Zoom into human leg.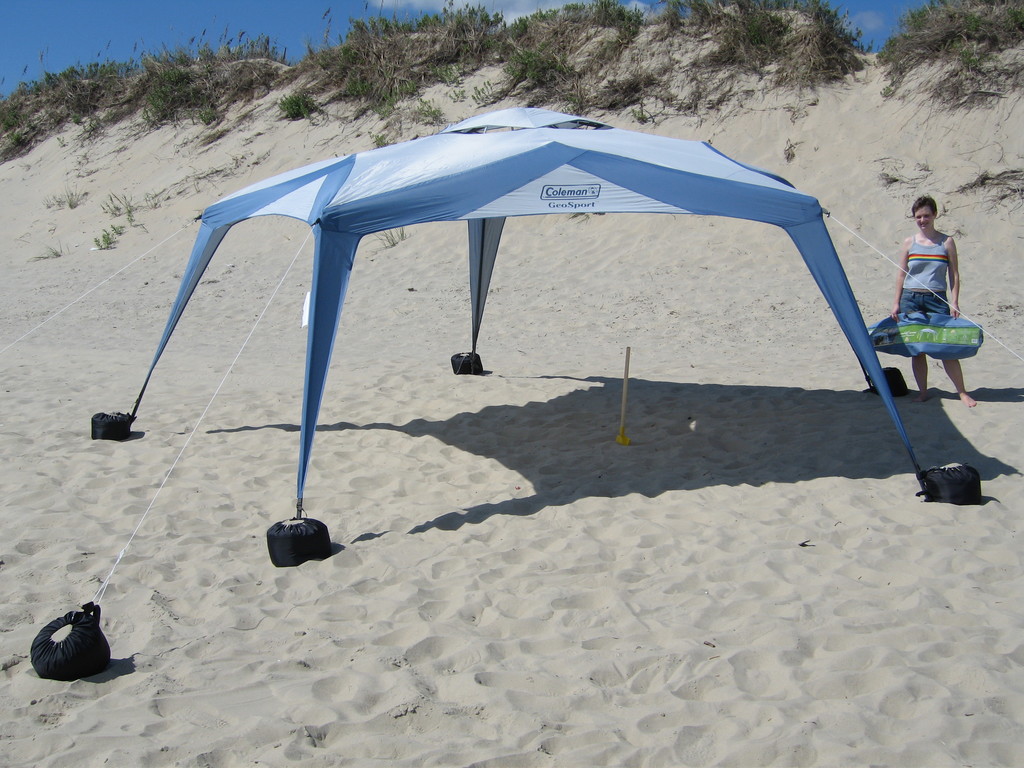
Zoom target: 906,351,929,400.
